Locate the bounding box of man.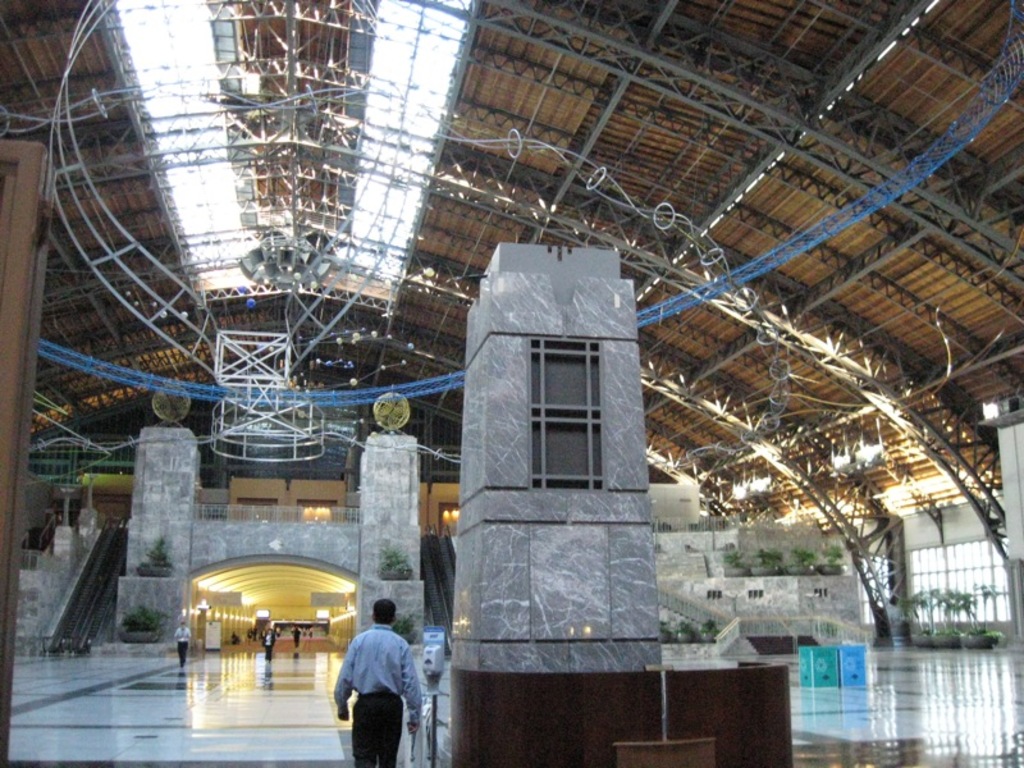
Bounding box: select_region(174, 618, 192, 667).
